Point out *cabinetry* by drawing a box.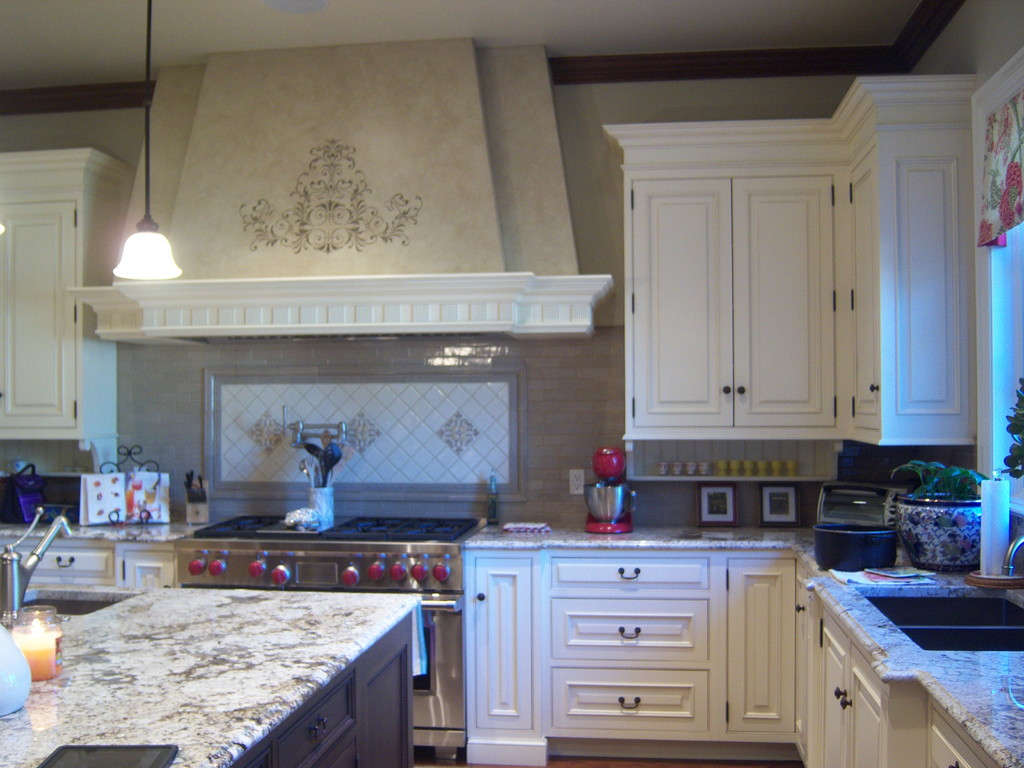
(4,534,181,605).
